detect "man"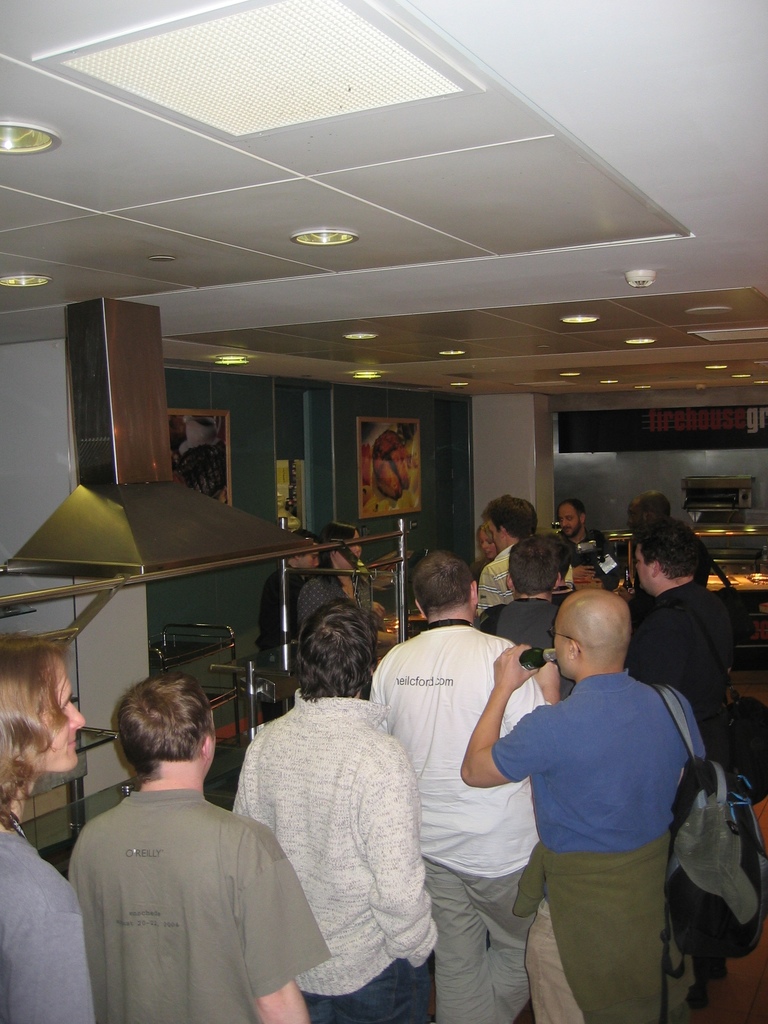
box=[476, 493, 574, 616]
